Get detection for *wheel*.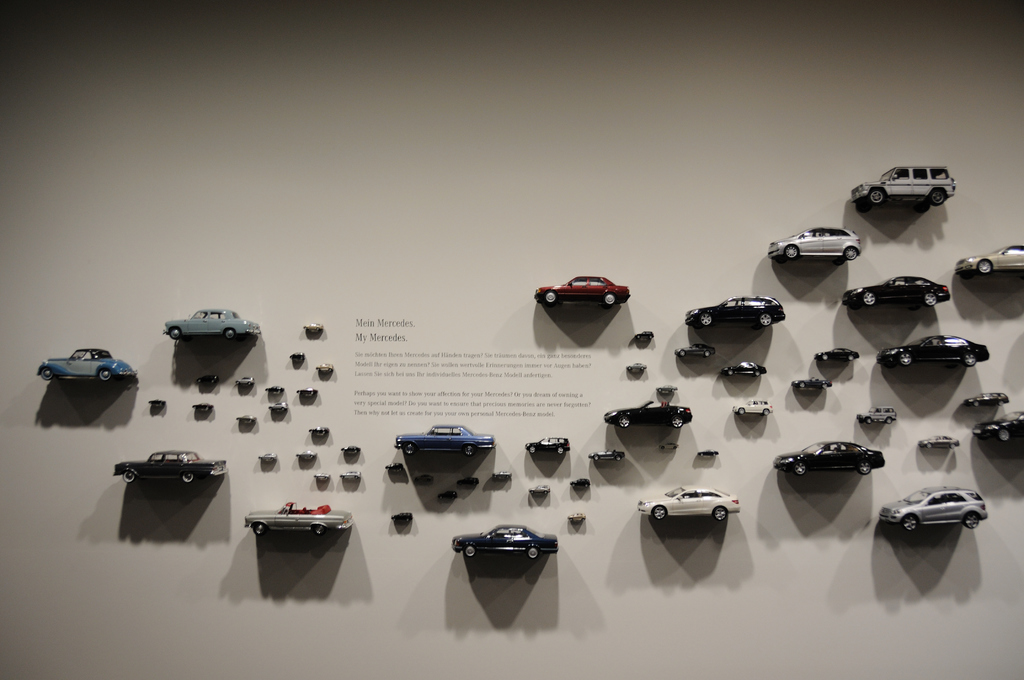
Detection: (671,414,682,428).
